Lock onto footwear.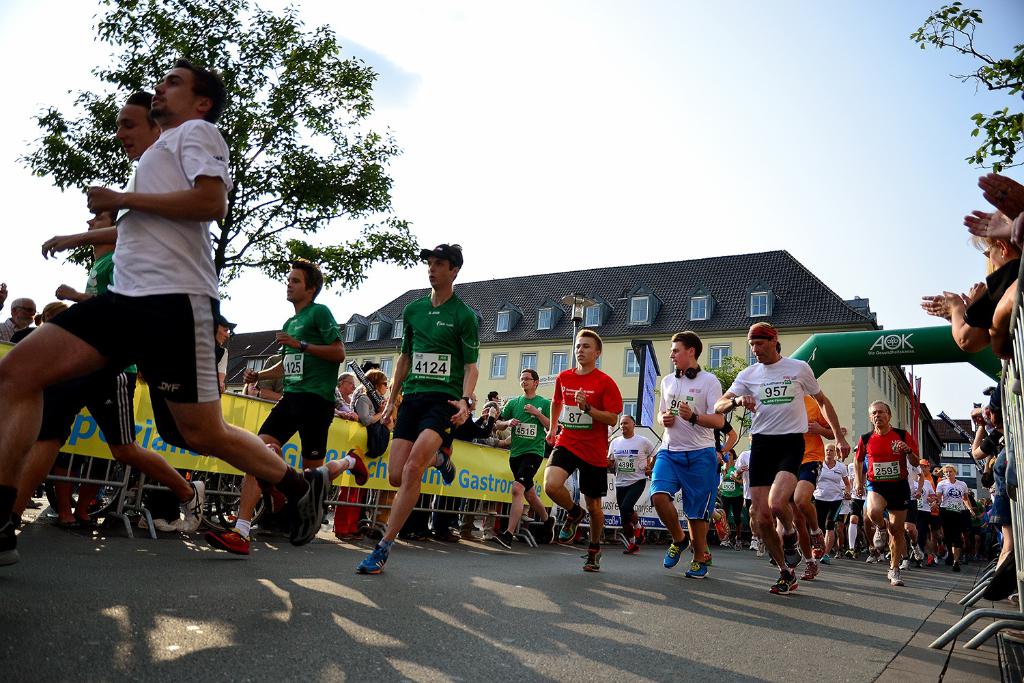
Locked: 258,438,293,518.
